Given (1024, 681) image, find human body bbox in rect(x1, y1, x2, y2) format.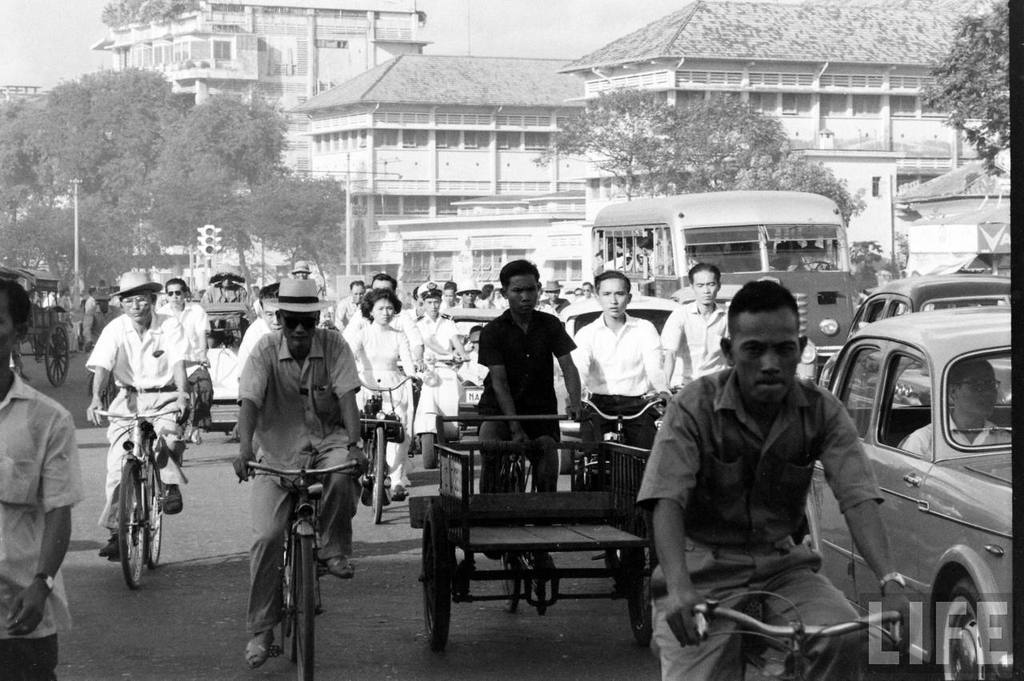
rect(0, 368, 84, 680).
